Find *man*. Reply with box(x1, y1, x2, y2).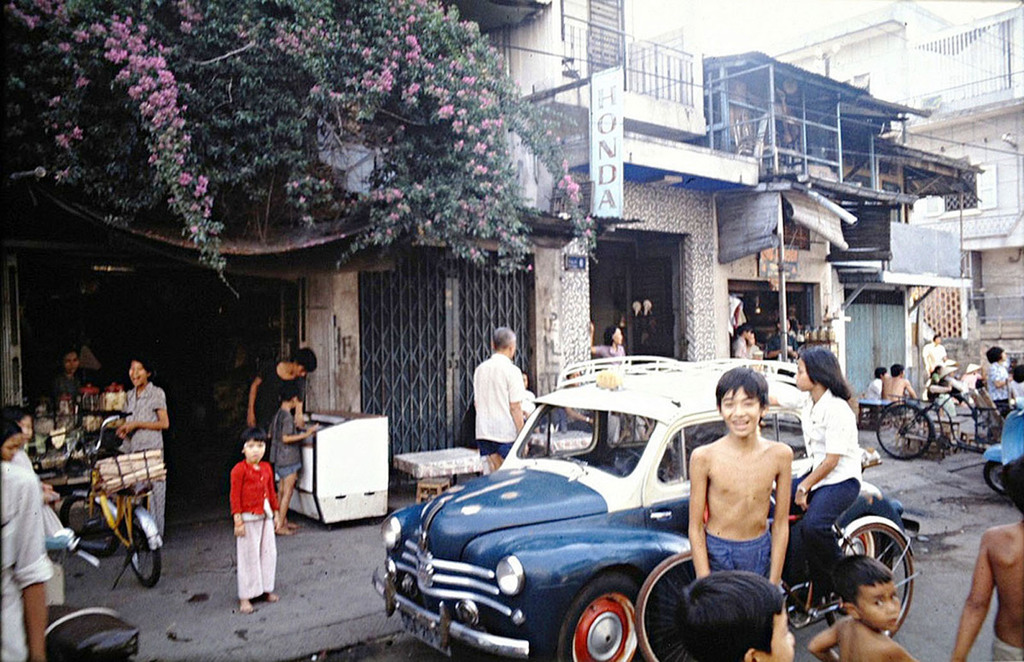
box(470, 326, 529, 473).
